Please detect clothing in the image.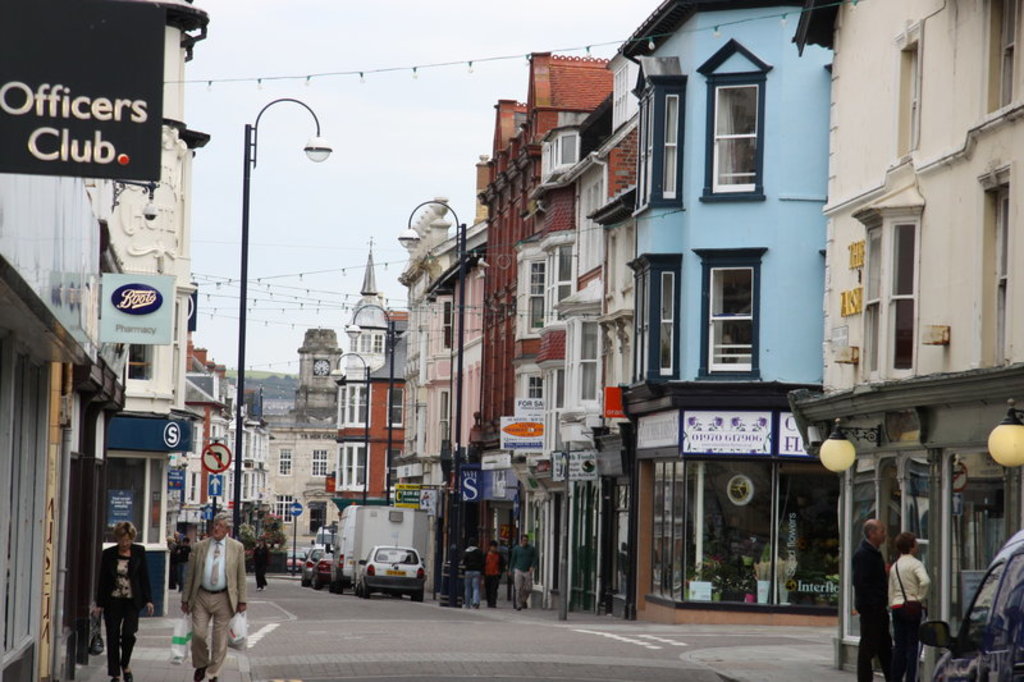
detection(852, 537, 888, 681).
